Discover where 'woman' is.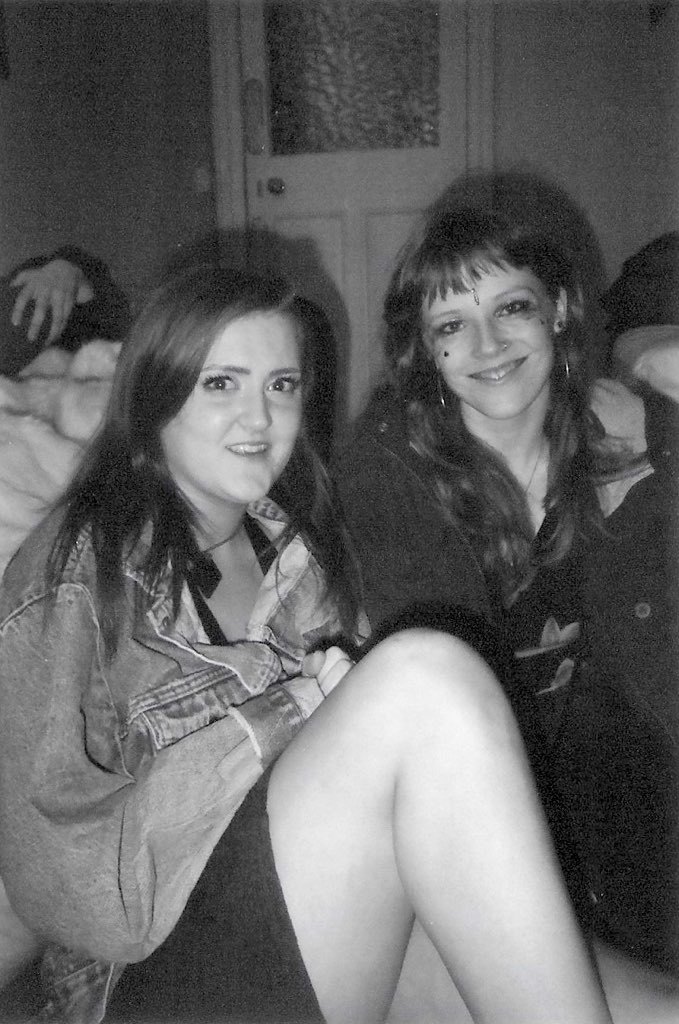
Discovered at (330,213,678,972).
